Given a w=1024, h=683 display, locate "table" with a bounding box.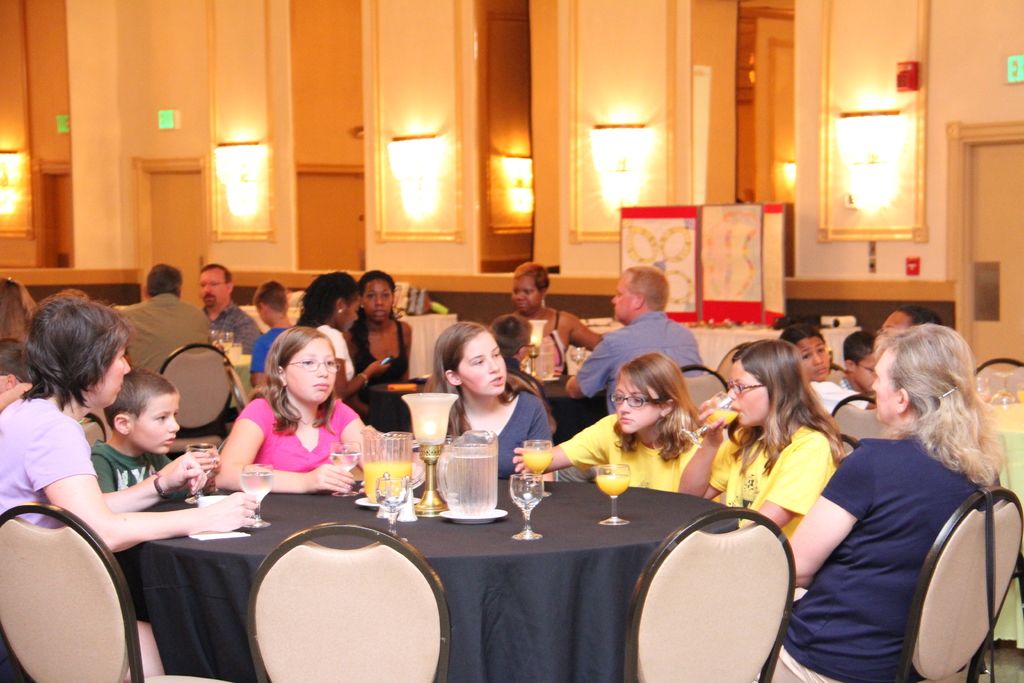
Located: rect(118, 397, 777, 682).
